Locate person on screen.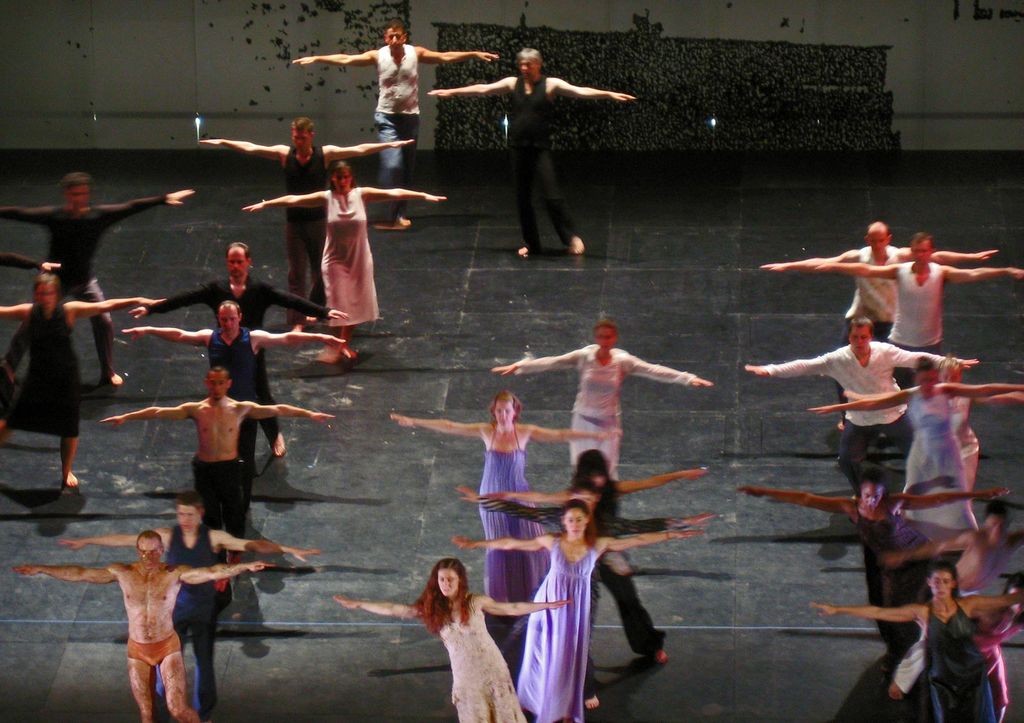
On screen at (750, 318, 940, 460).
